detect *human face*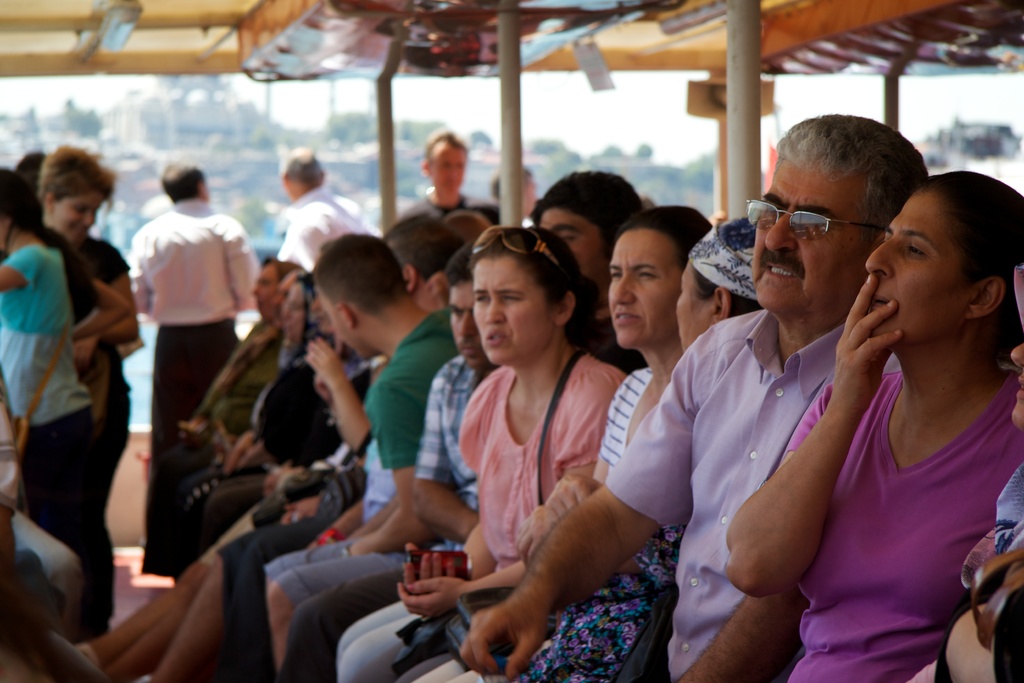
bbox=(678, 264, 710, 352)
